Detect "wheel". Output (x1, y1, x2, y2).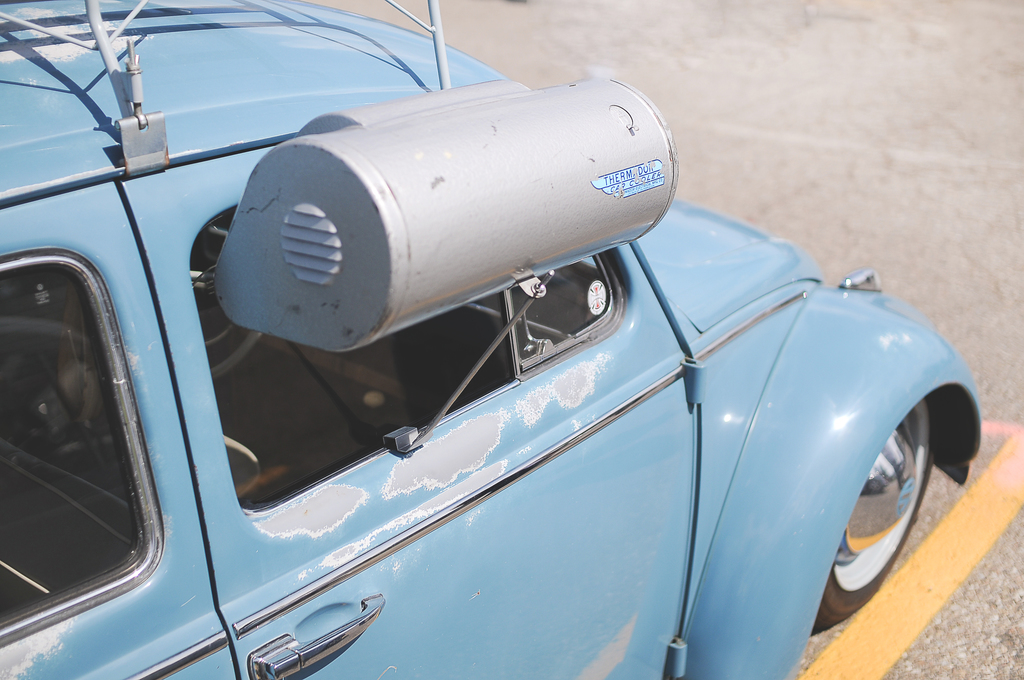
(795, 352, 962, 621).
